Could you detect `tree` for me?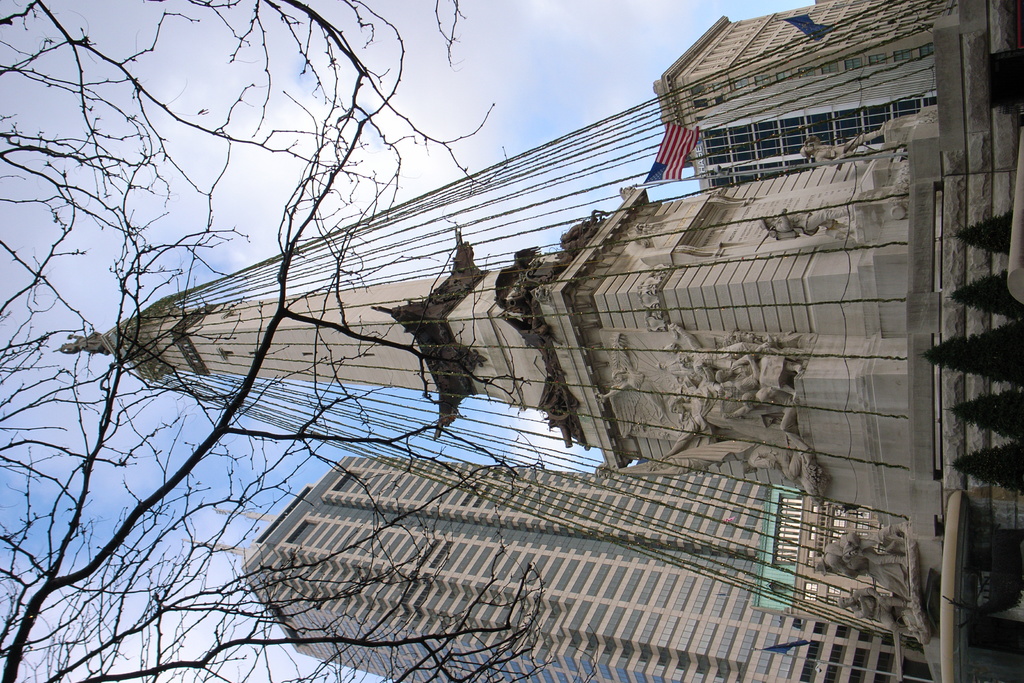
Detection result: (0, 0, 601, 682).
